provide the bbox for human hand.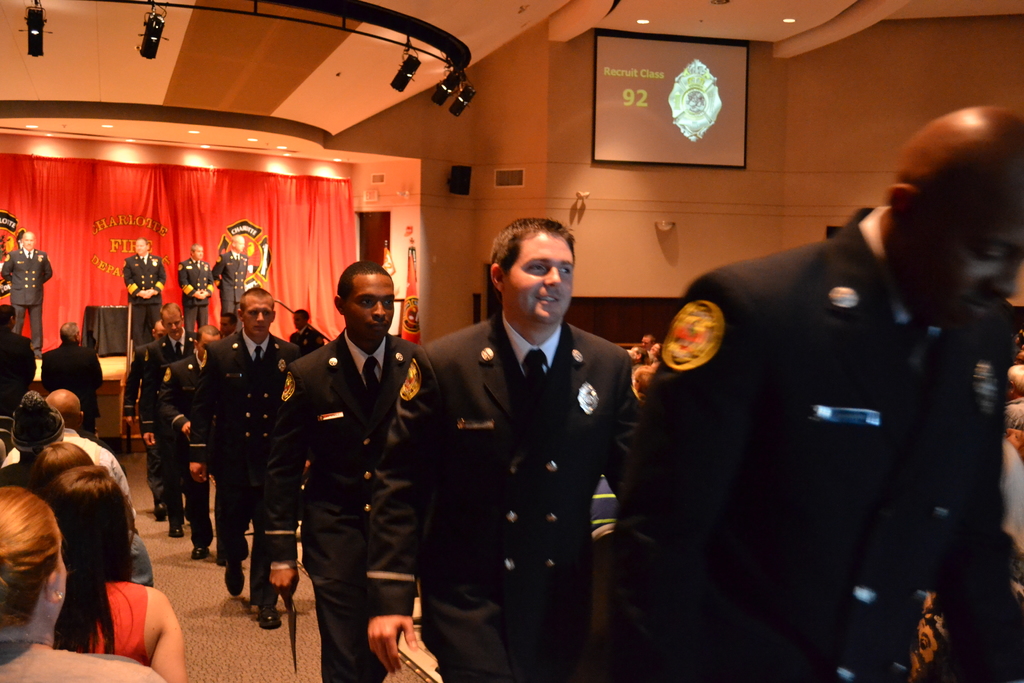
(266,566,302,603).
